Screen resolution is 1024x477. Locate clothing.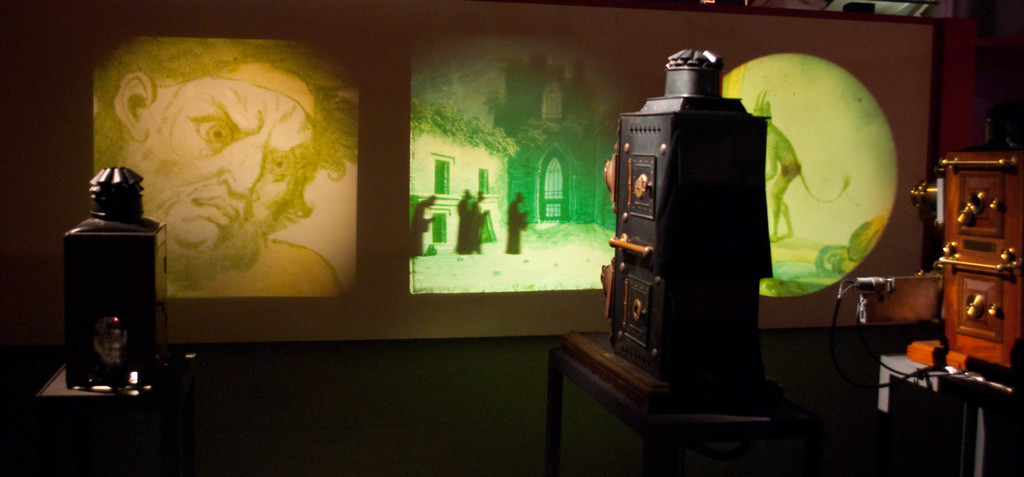
403 193 433 264.
